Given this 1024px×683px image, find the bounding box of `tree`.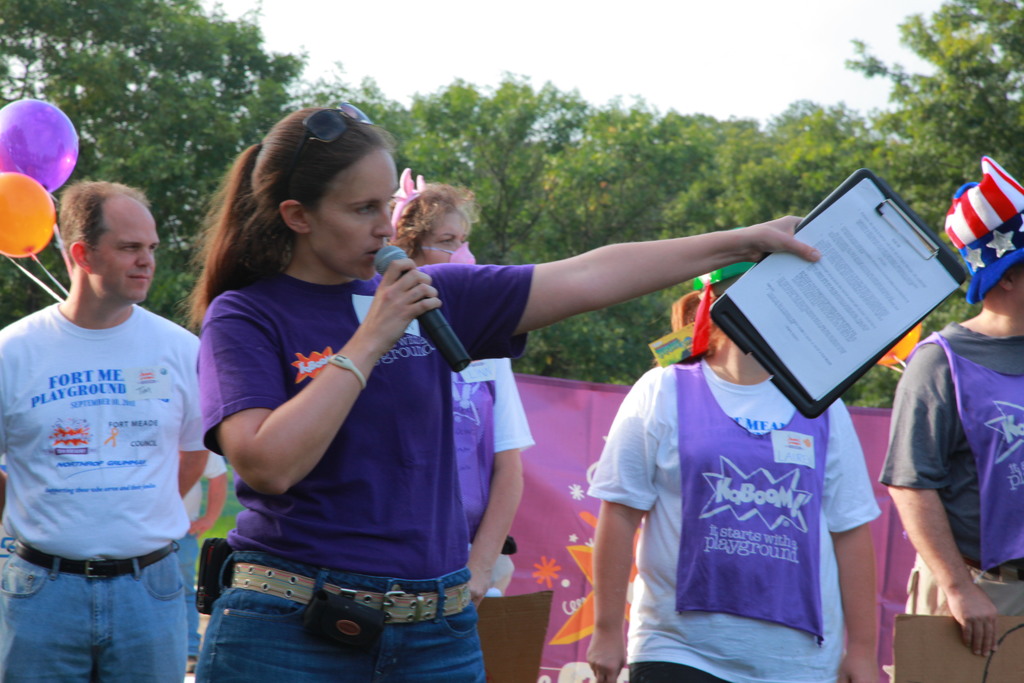
691 90 859 222.
